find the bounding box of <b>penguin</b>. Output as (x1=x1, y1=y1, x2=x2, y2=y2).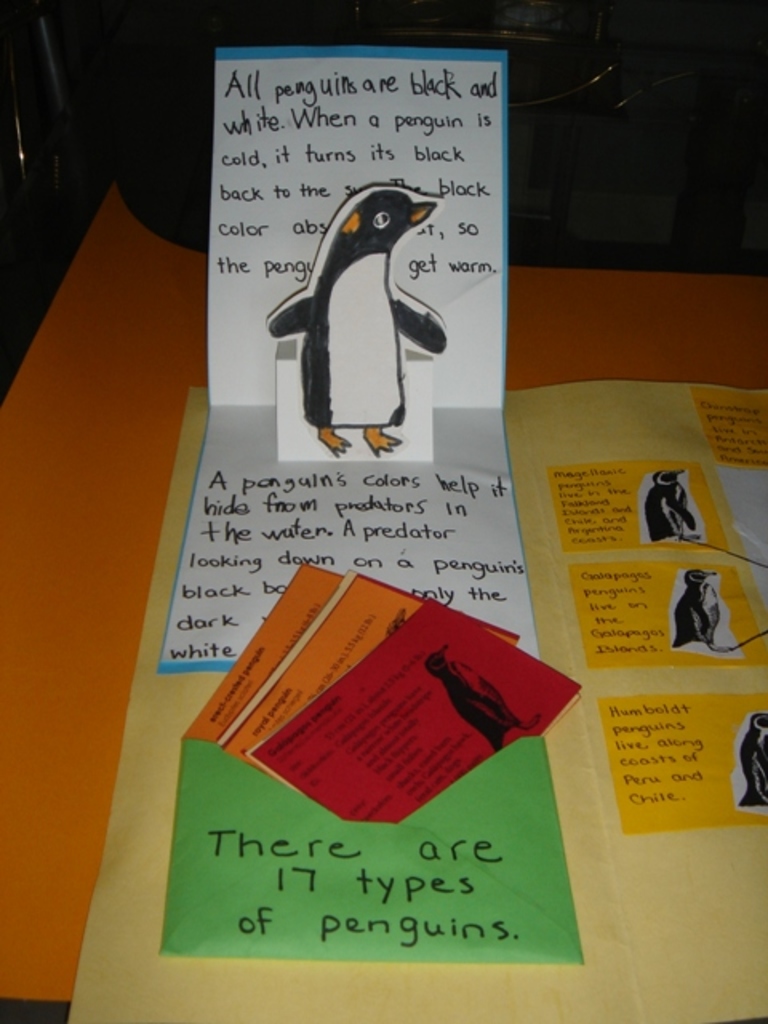
(x1=646, y1=470, x2=701, y2=542).
